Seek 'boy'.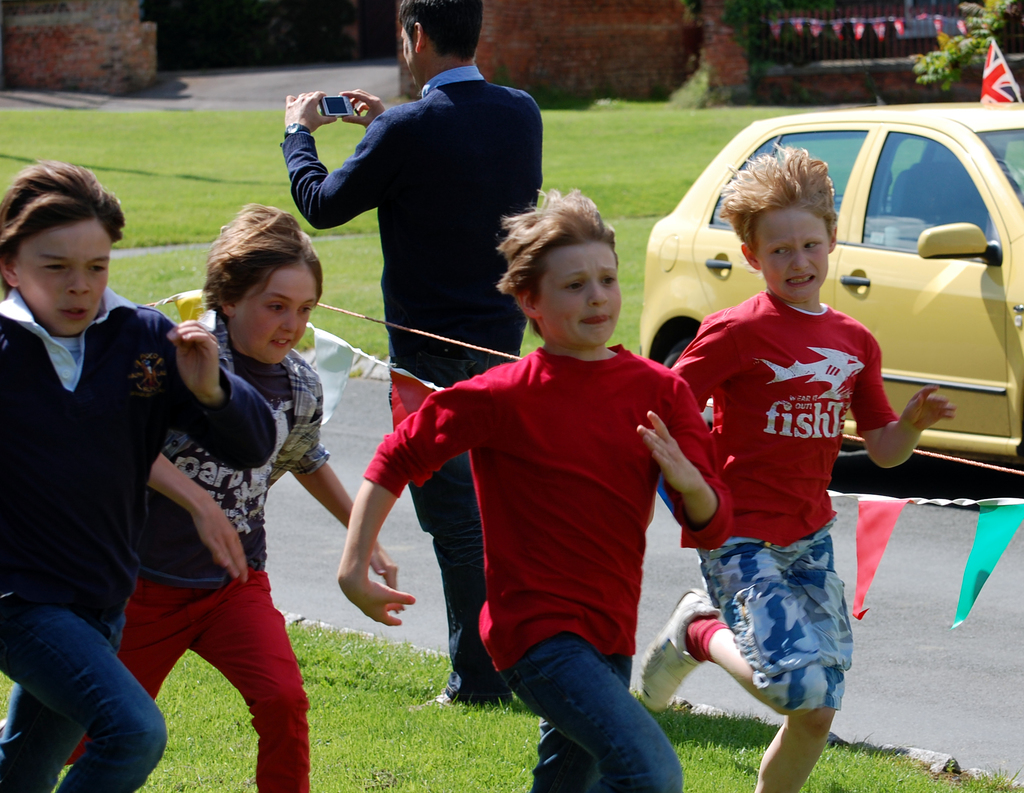
bbox=[351, 193, 727, 792].
